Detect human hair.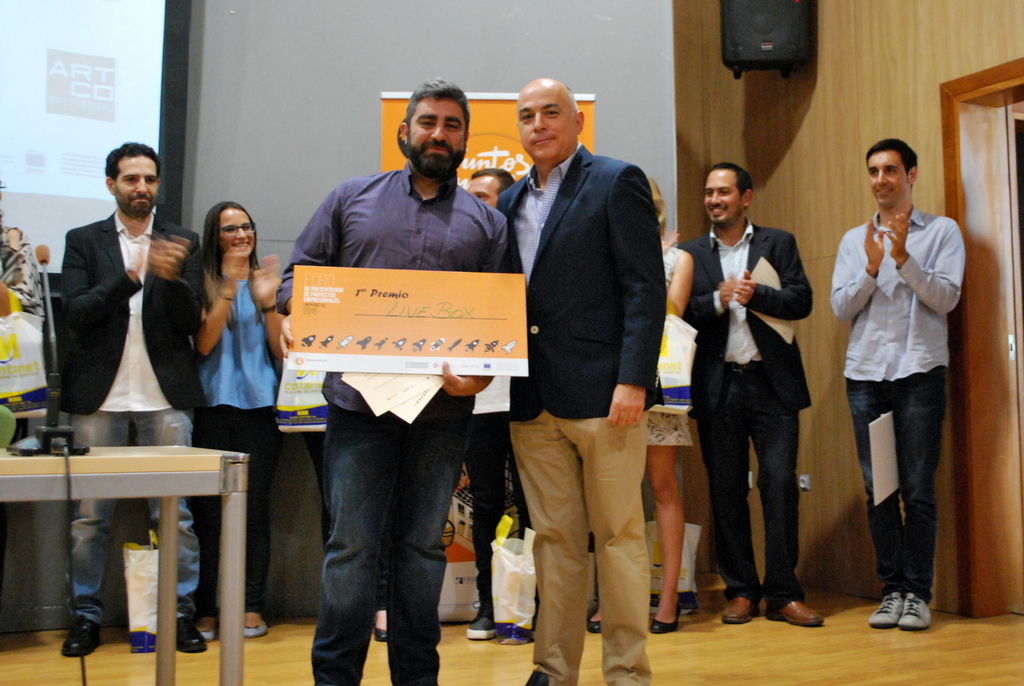
Detected at region(404, 78, 473, 149).
